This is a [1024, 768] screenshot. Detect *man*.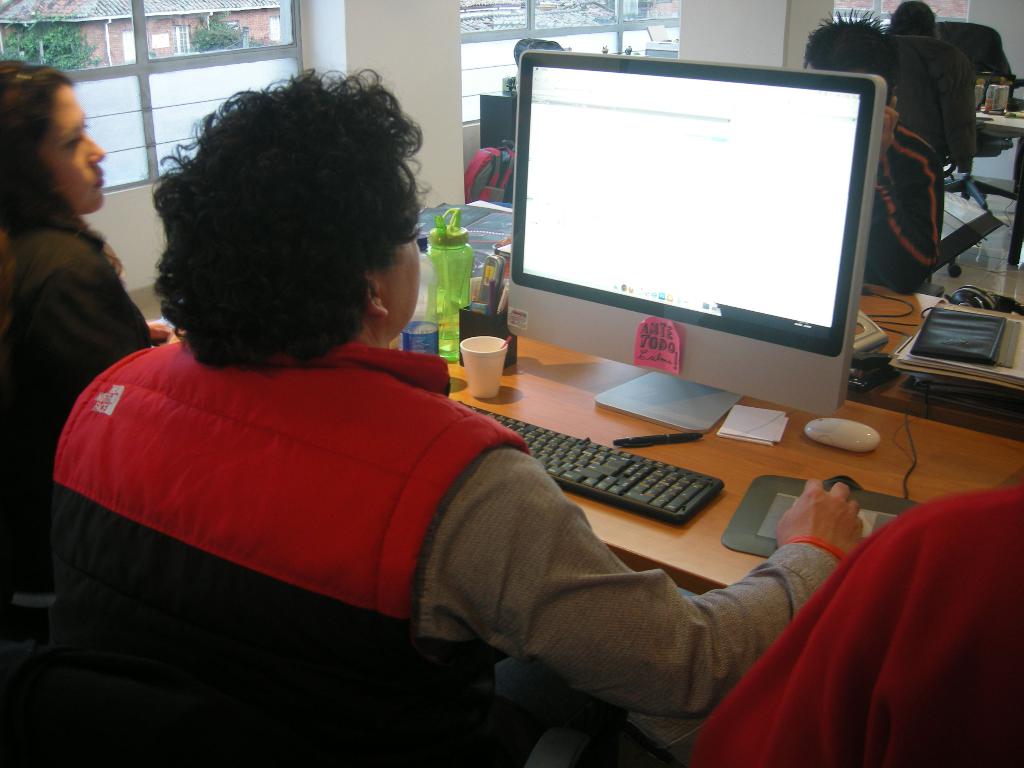
rect(60, 92, 730, 744).
